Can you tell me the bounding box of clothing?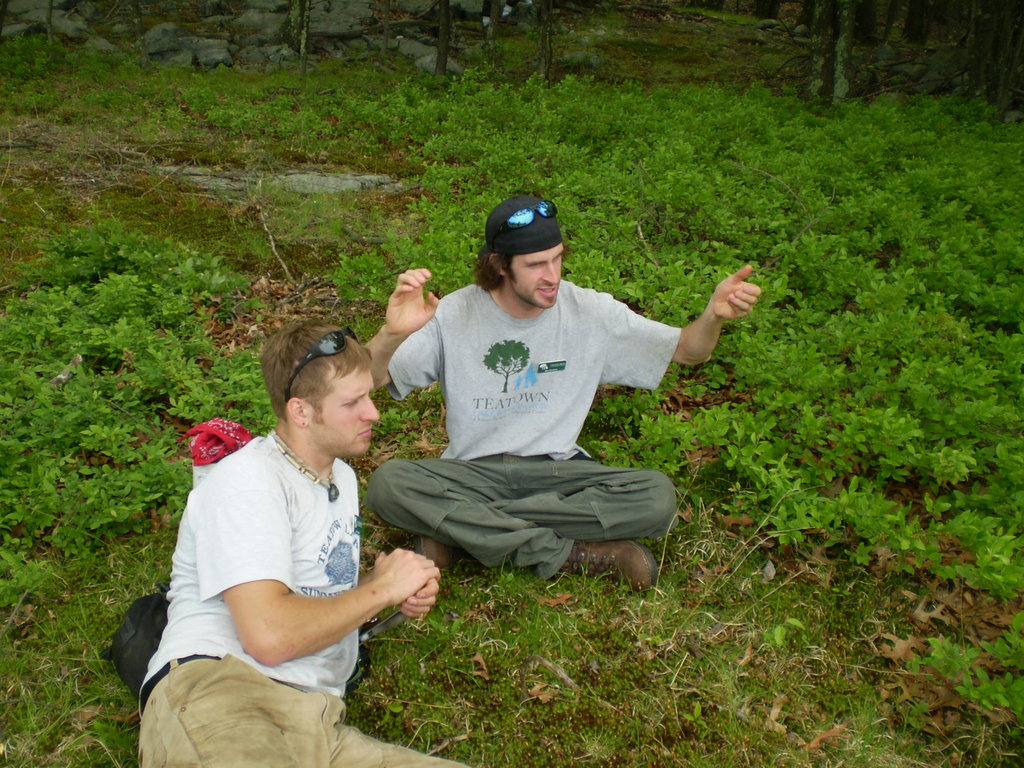
region(138, 430, 467, 767).
